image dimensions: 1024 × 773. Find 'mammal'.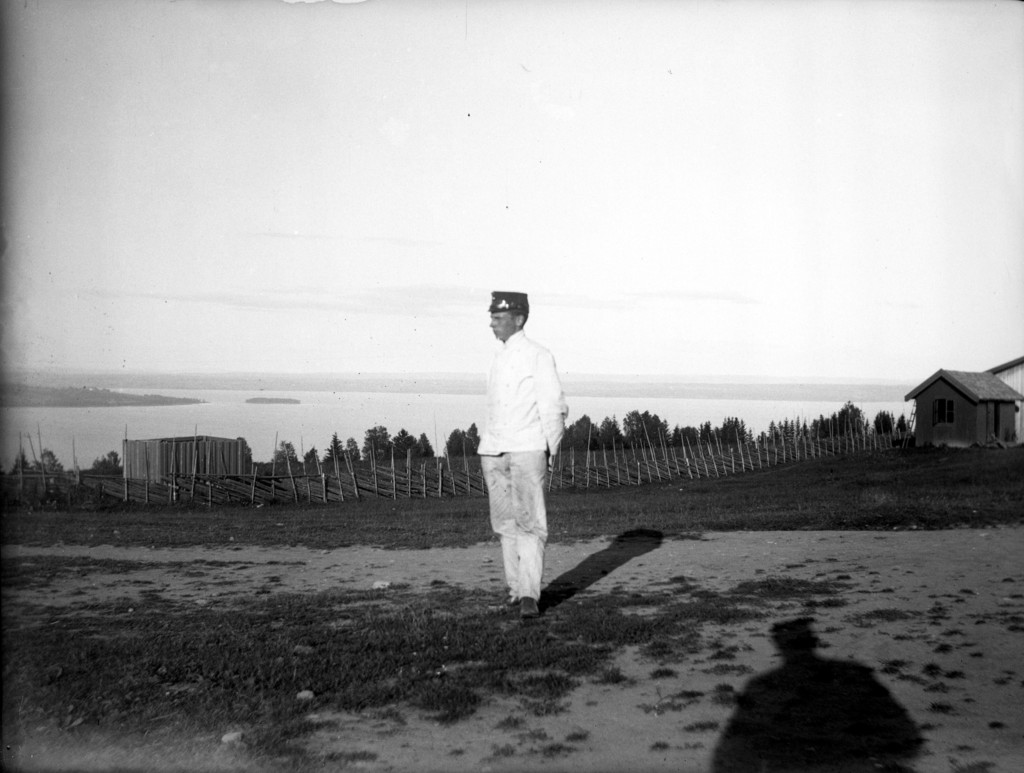
bbox=(463, 296, 572, 589).
